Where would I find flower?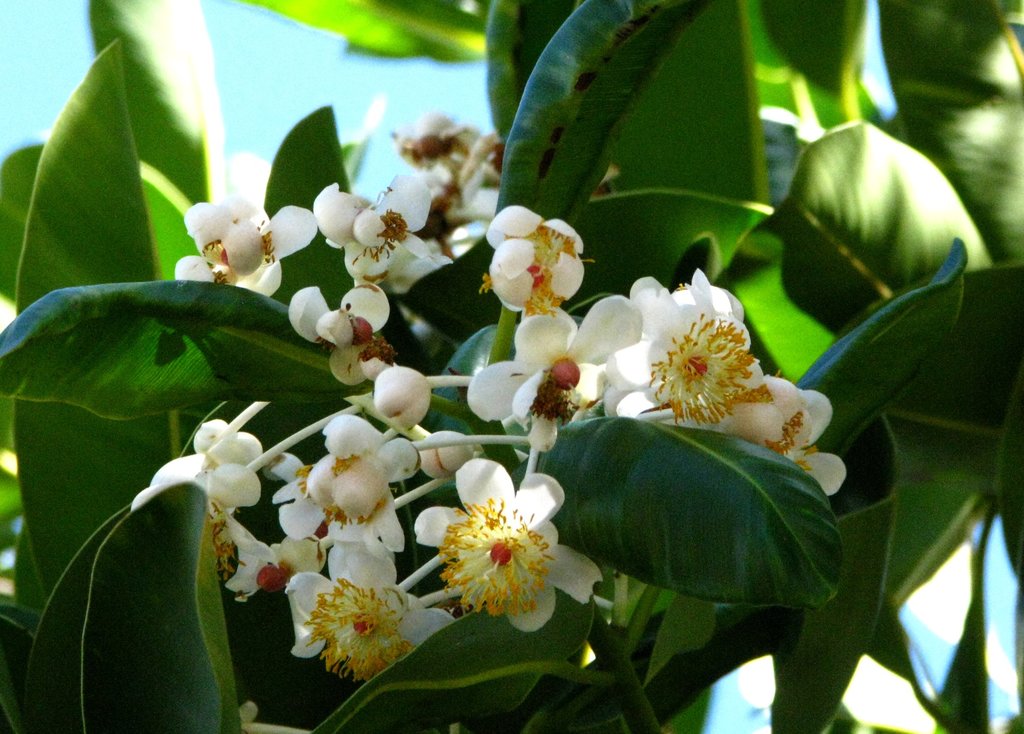
At (289, 539, 452, 679).
